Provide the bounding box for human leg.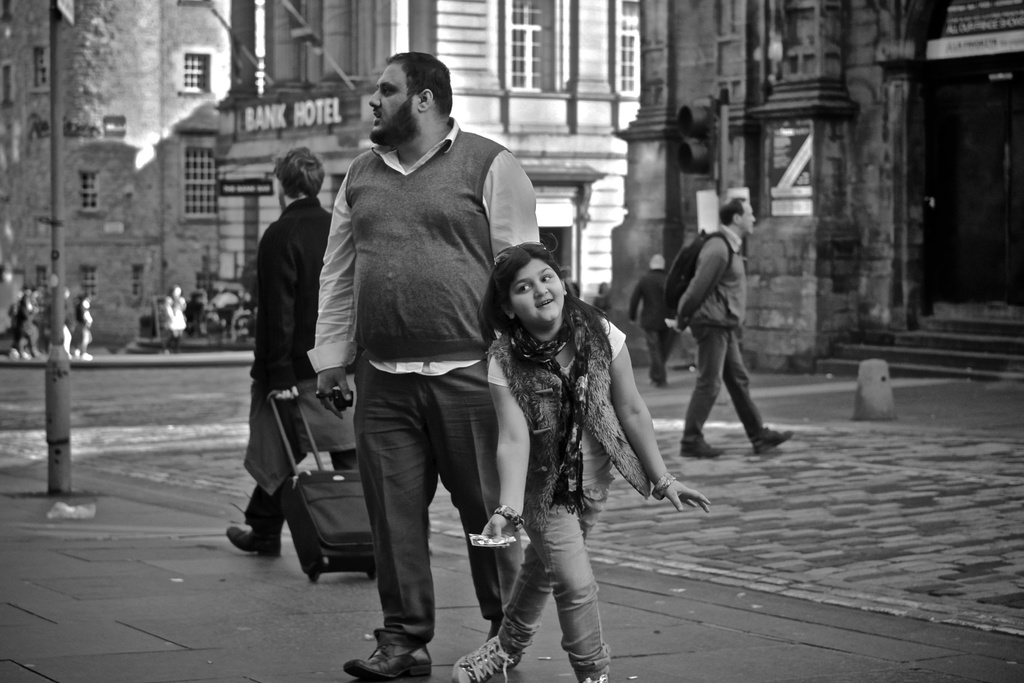
detection(680, 316, 726, 454).
